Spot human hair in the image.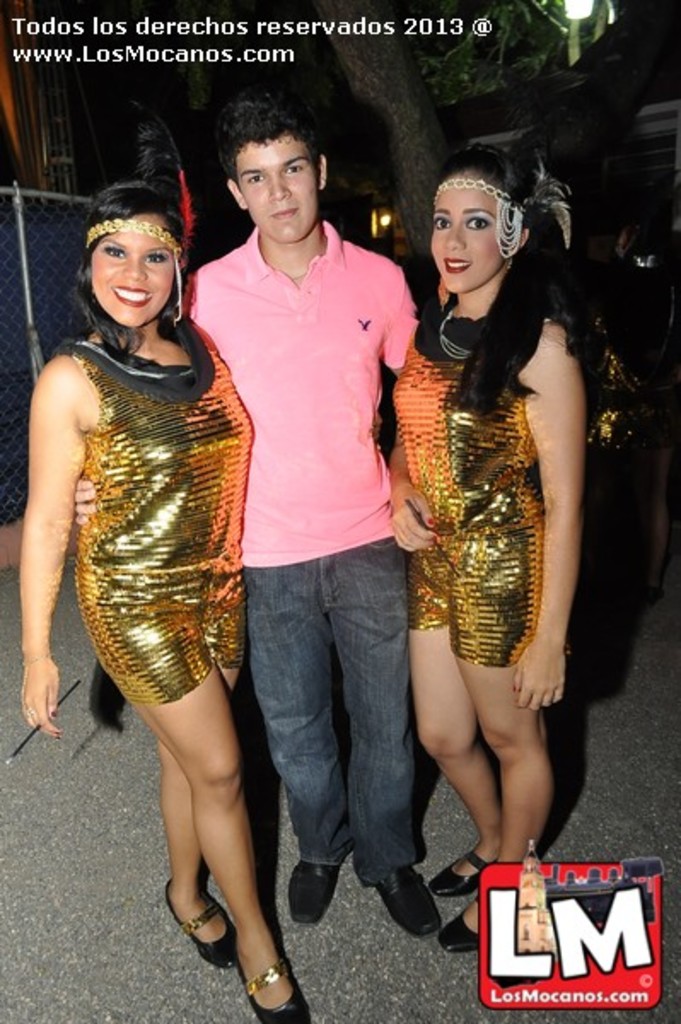
human hair found at {"left": 217, "top": 92, "right": 319, "bottom": 191}.
